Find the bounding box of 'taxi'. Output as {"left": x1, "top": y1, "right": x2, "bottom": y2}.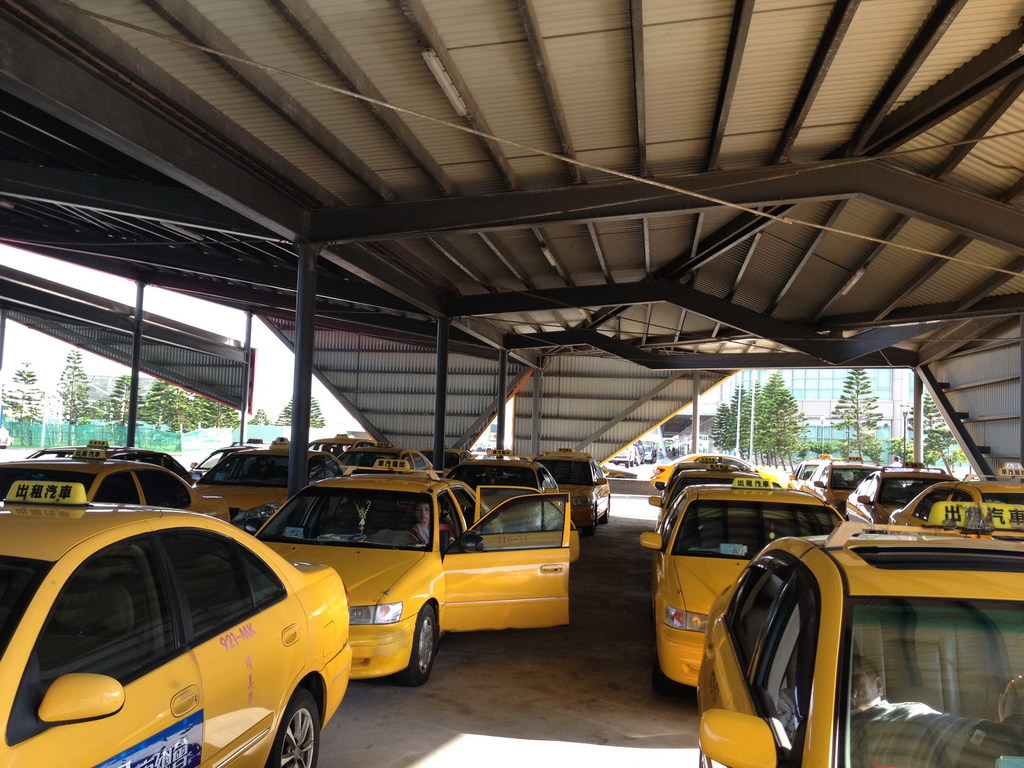
{"left": 348, "top": 449, "right": 438, "bottom": 477}.
